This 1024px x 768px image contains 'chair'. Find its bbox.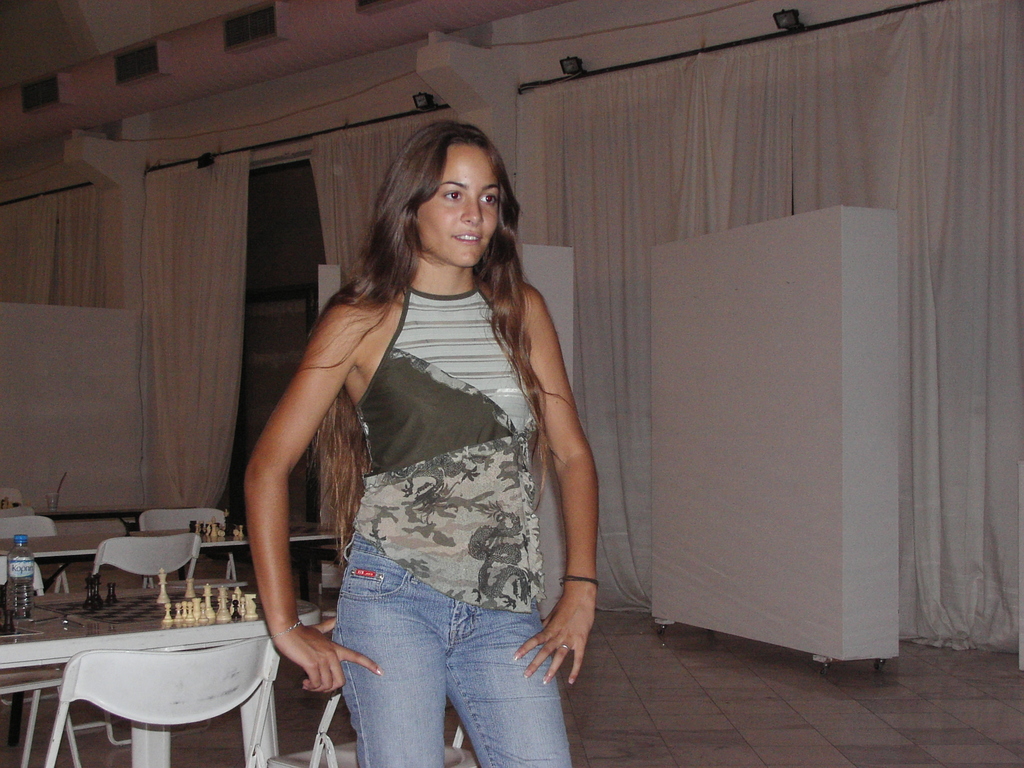
<region>259, 691, 477, 767</region>.
